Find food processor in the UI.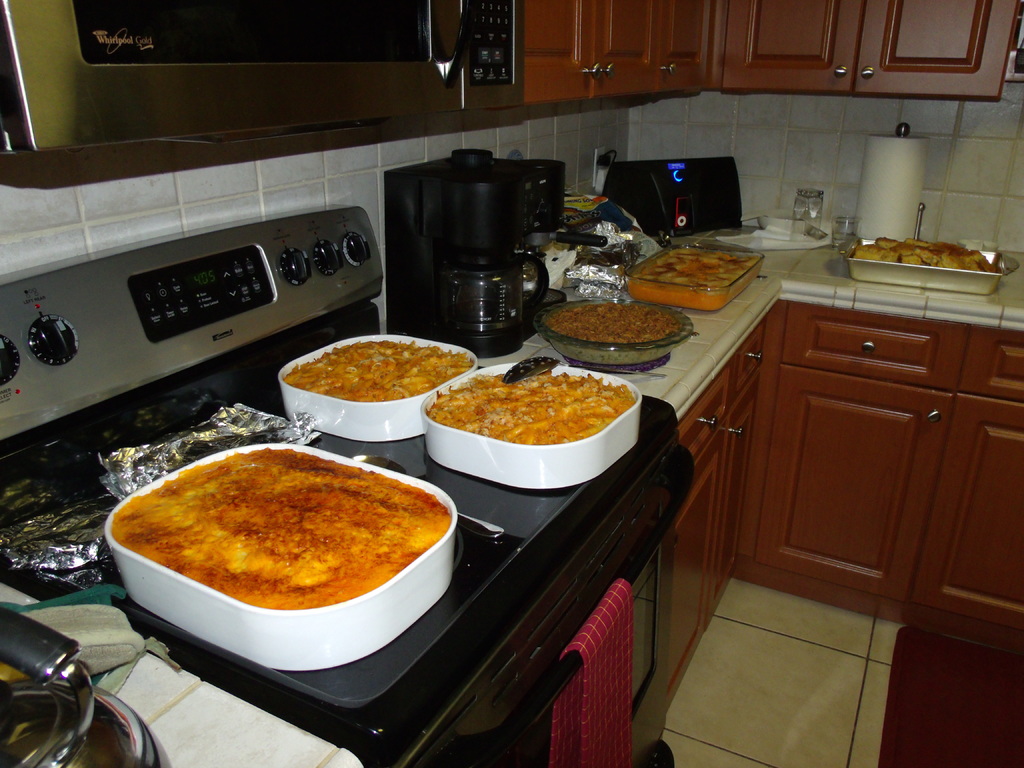
UI element at left=382, top=147, right=609, bottom=364.
